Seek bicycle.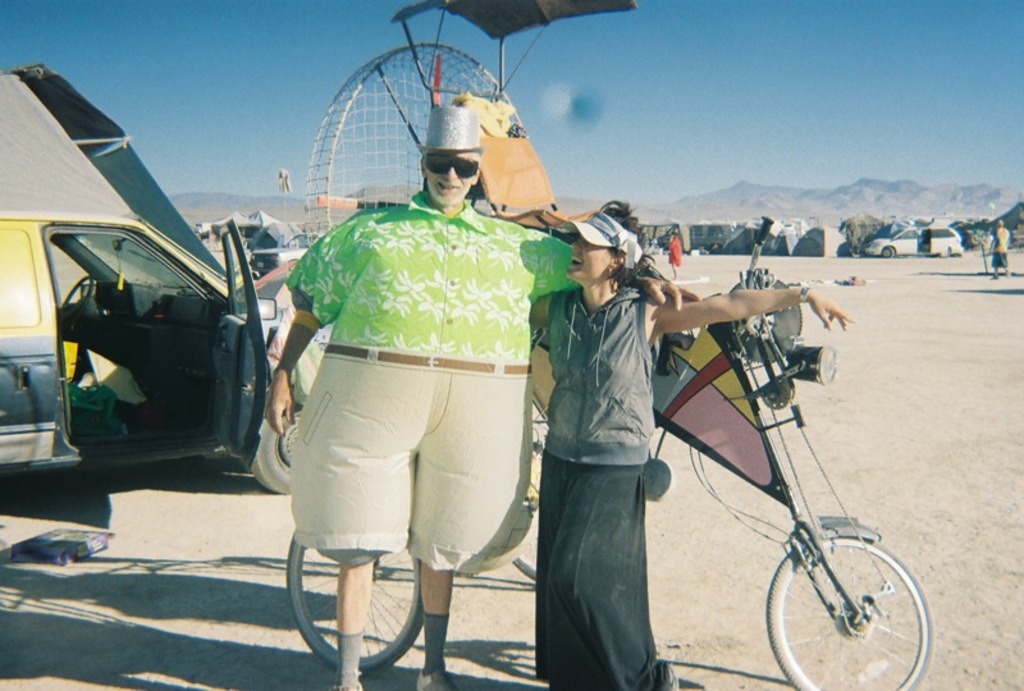
288,218,933,690.
